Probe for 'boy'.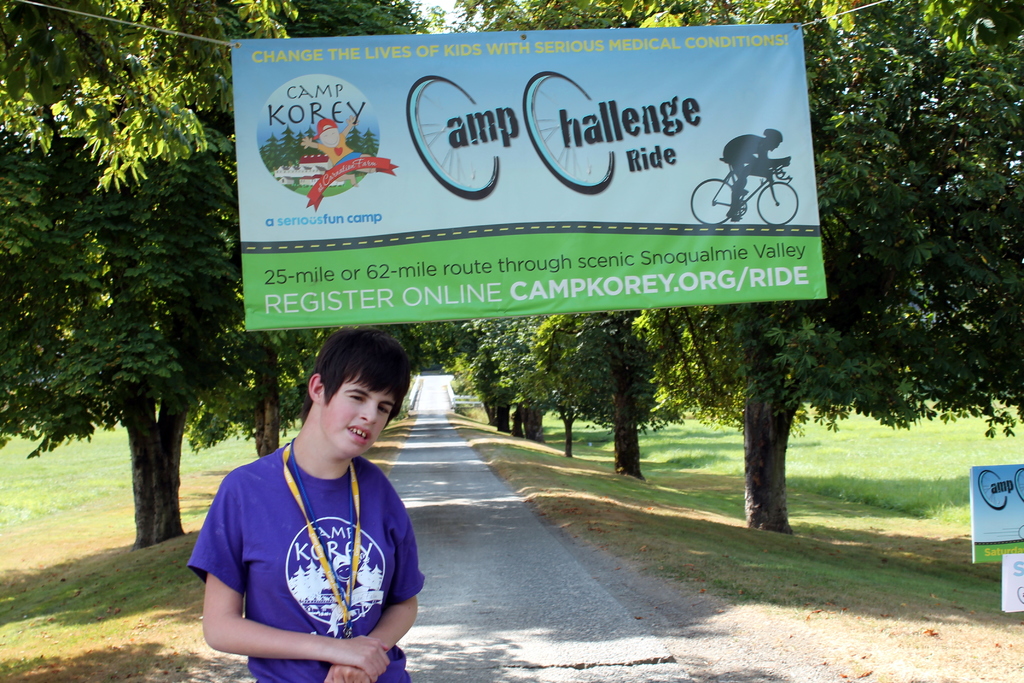
Probe result: (186,325,427,682).
